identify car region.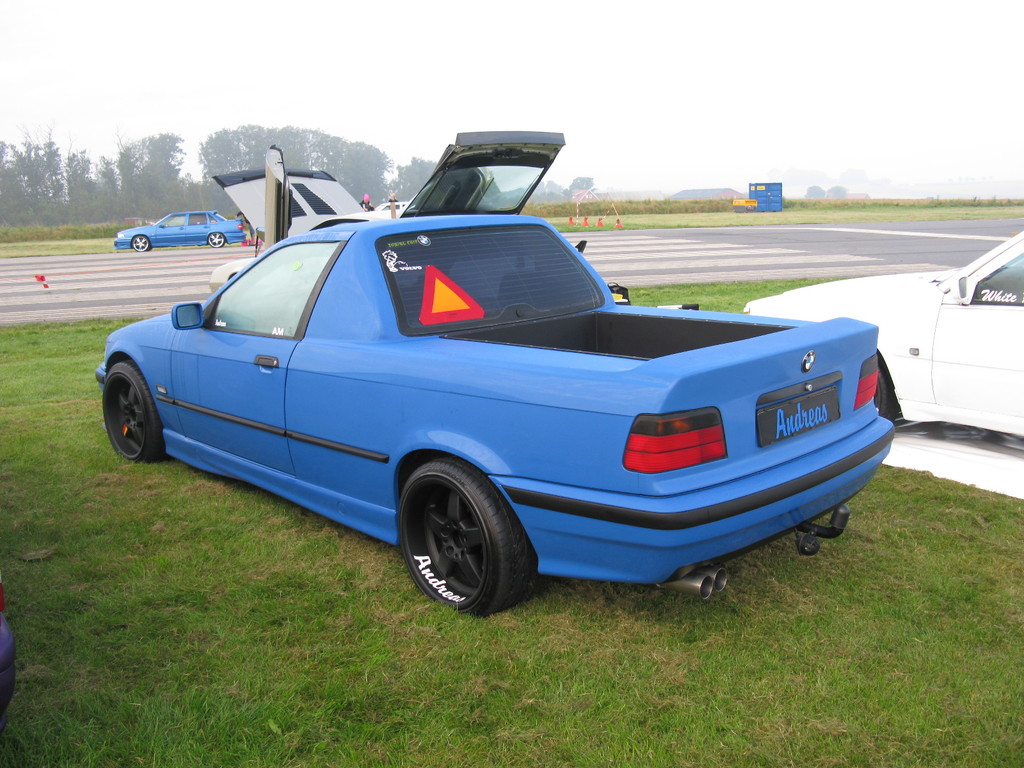
Region: <box>376,202,407,210</box>.
